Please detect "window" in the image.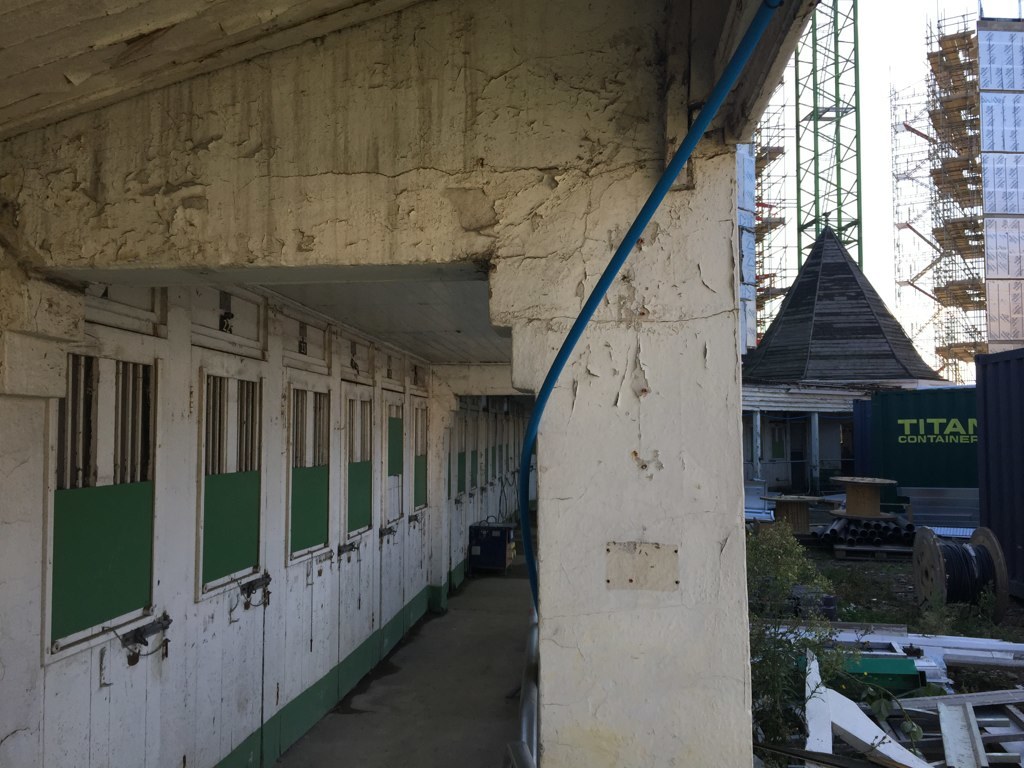
BBox(199, 374, 260, 588).
